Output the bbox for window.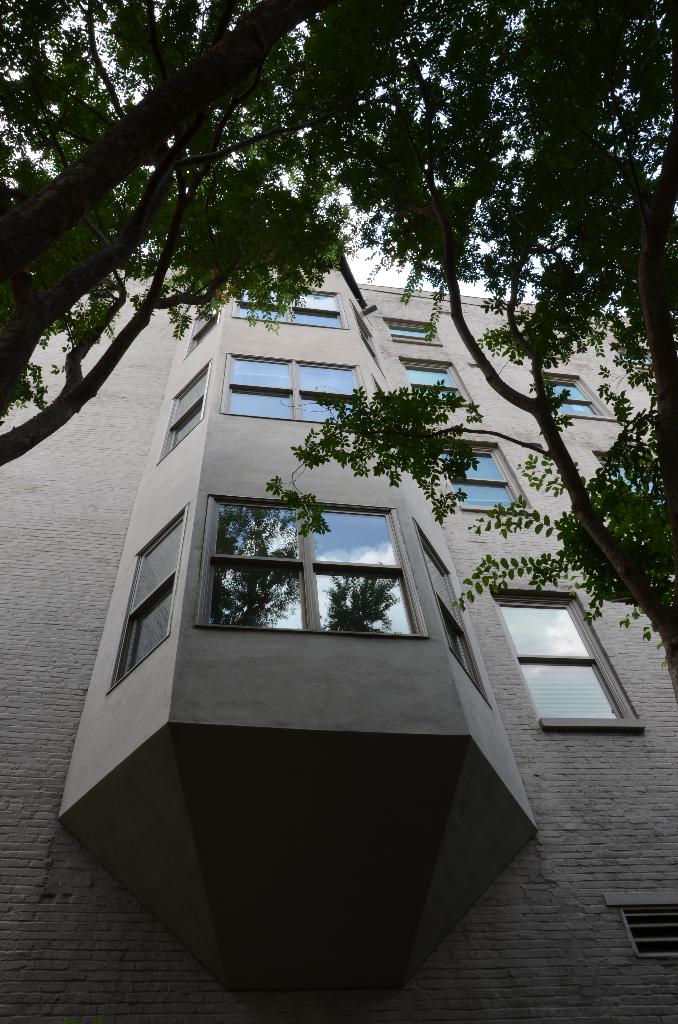
(left=502, top=581, right=640, bottom=736).
